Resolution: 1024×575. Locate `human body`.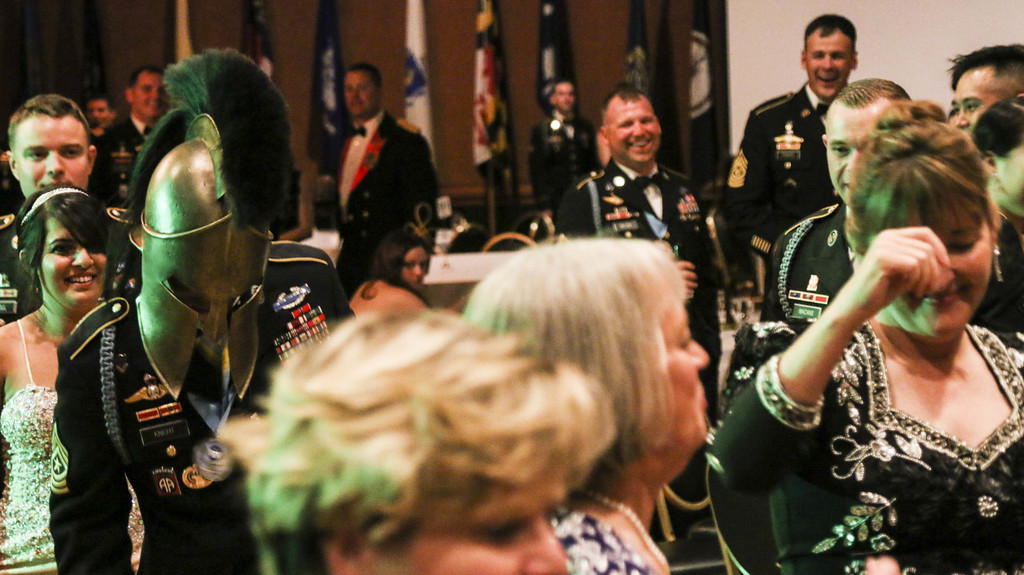
box=[58, 135, 355, 574].
